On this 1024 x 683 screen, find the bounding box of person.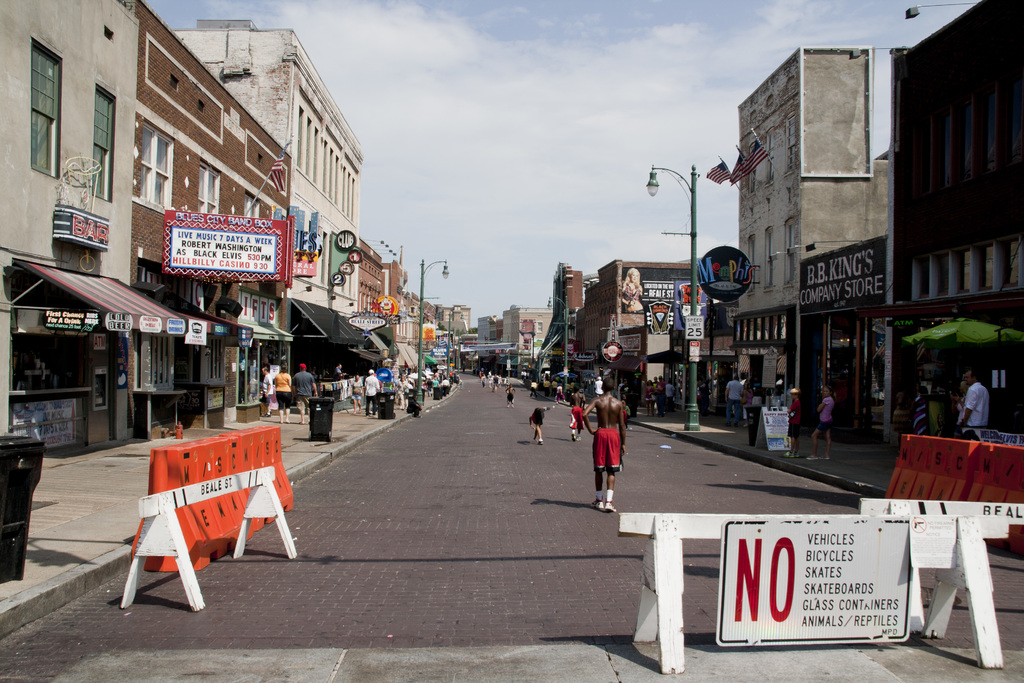
Bounding box: 891:383:915:448.
